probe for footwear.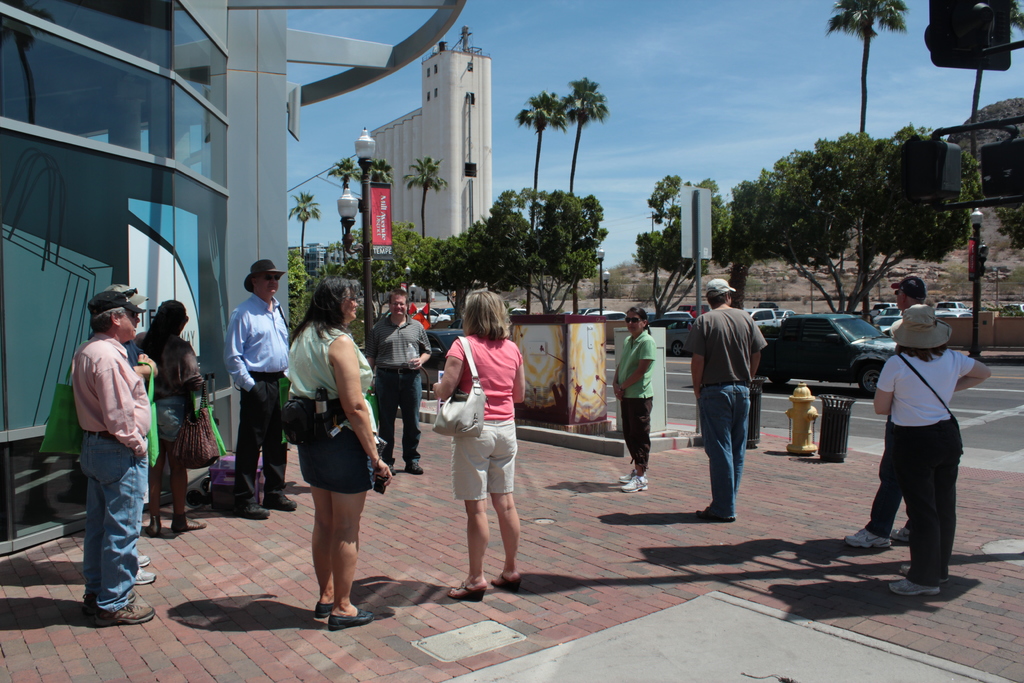
Probe result: detection(407, 459, 422, 471).
